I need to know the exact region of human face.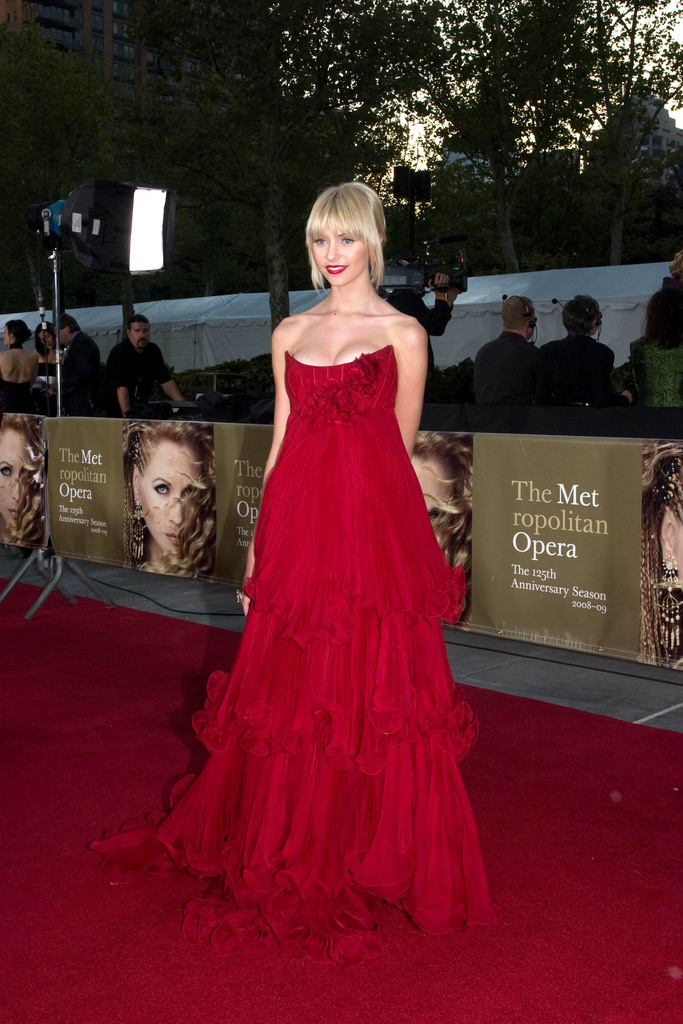
Region: 0 426 38 531.
